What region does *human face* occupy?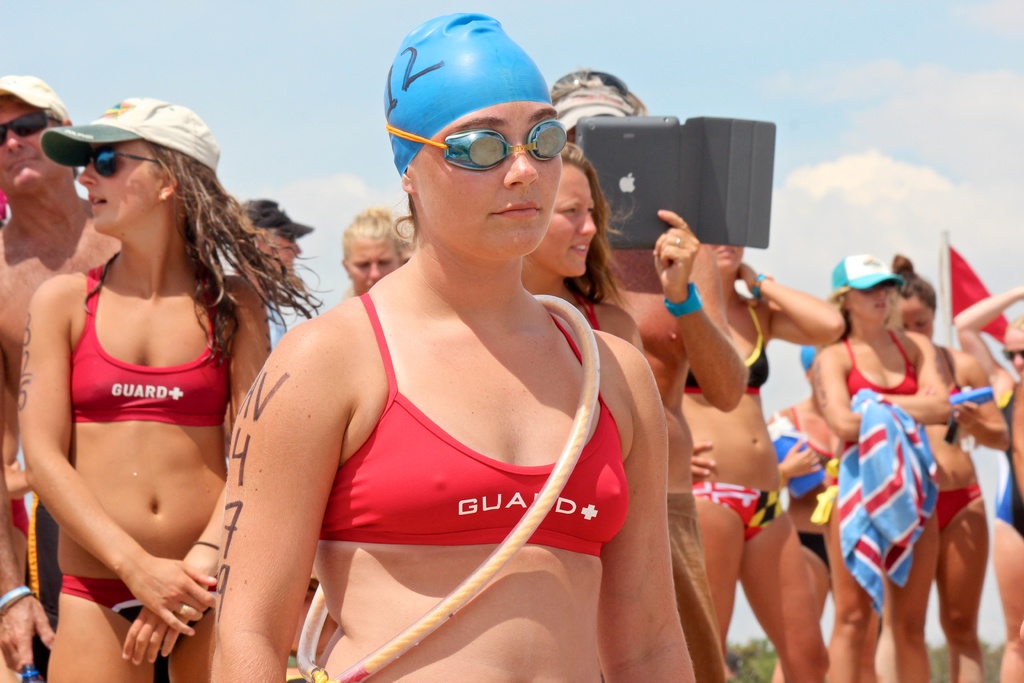
{"left": 77, "top": 137, "right": 159, "bottom": 229}.
